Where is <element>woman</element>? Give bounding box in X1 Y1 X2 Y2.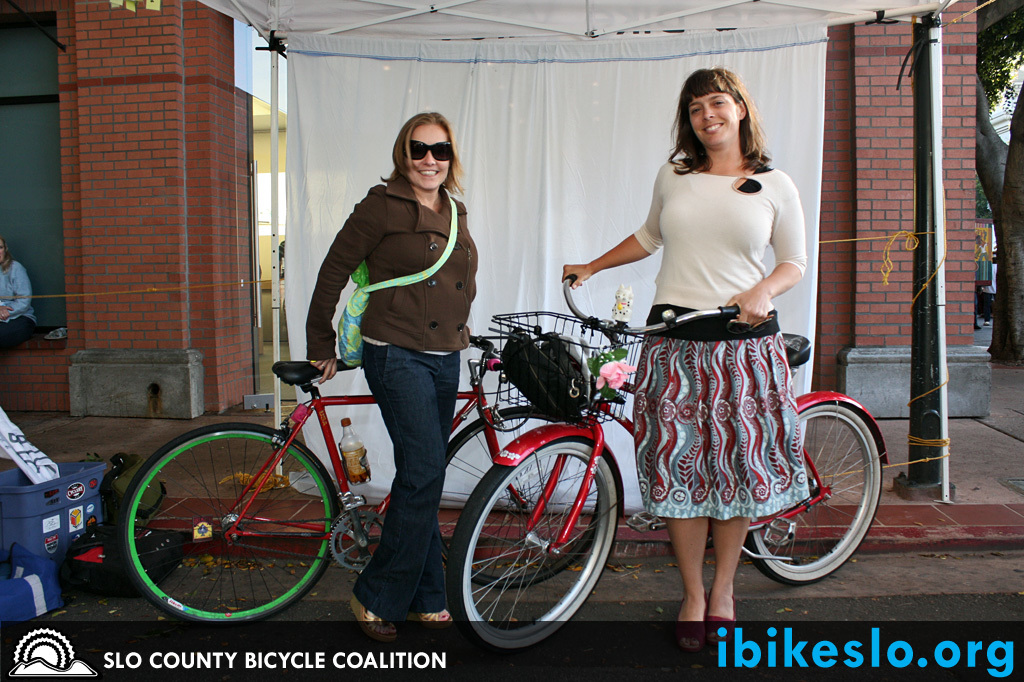
0 241 35 360.
